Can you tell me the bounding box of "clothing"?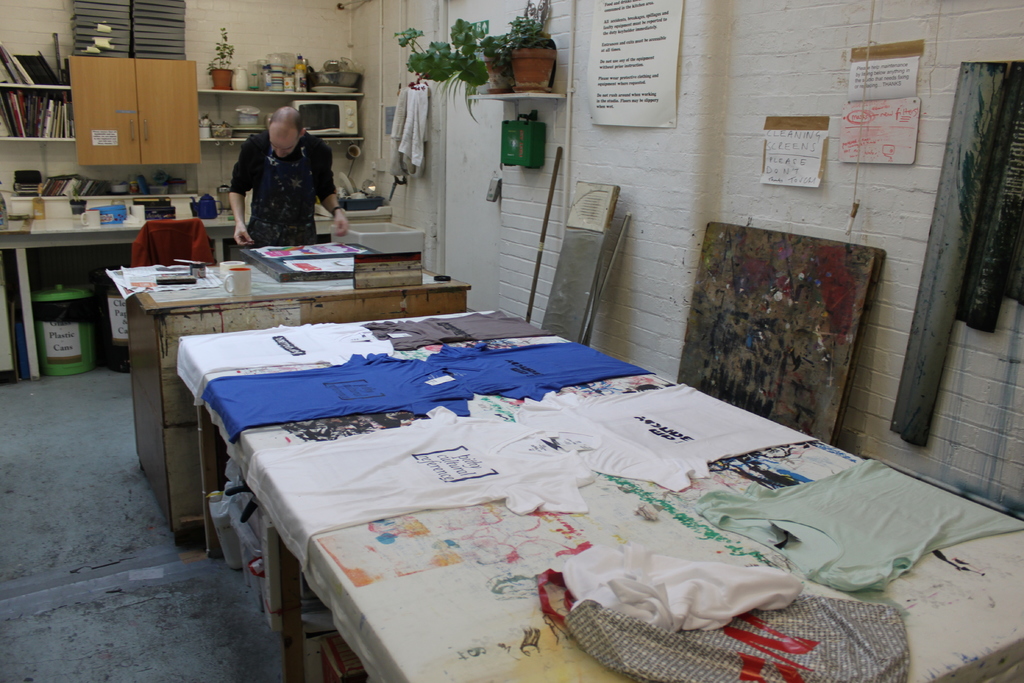
region(176, 312, 358, 412).
